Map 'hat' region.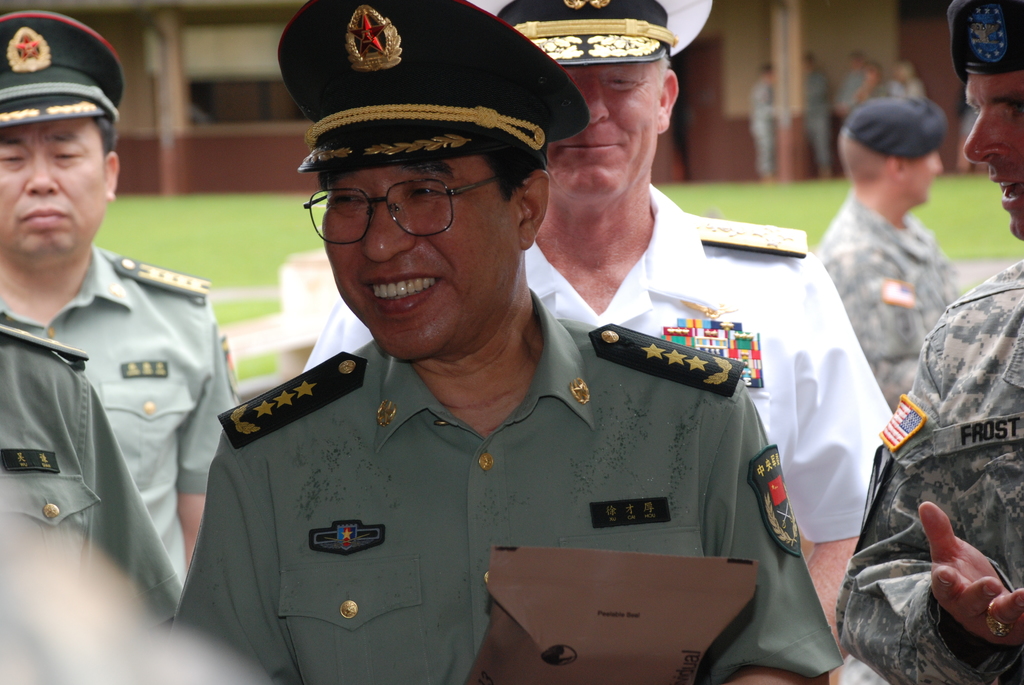
Mapped to <region>0, 4, 129, 126</region>.
